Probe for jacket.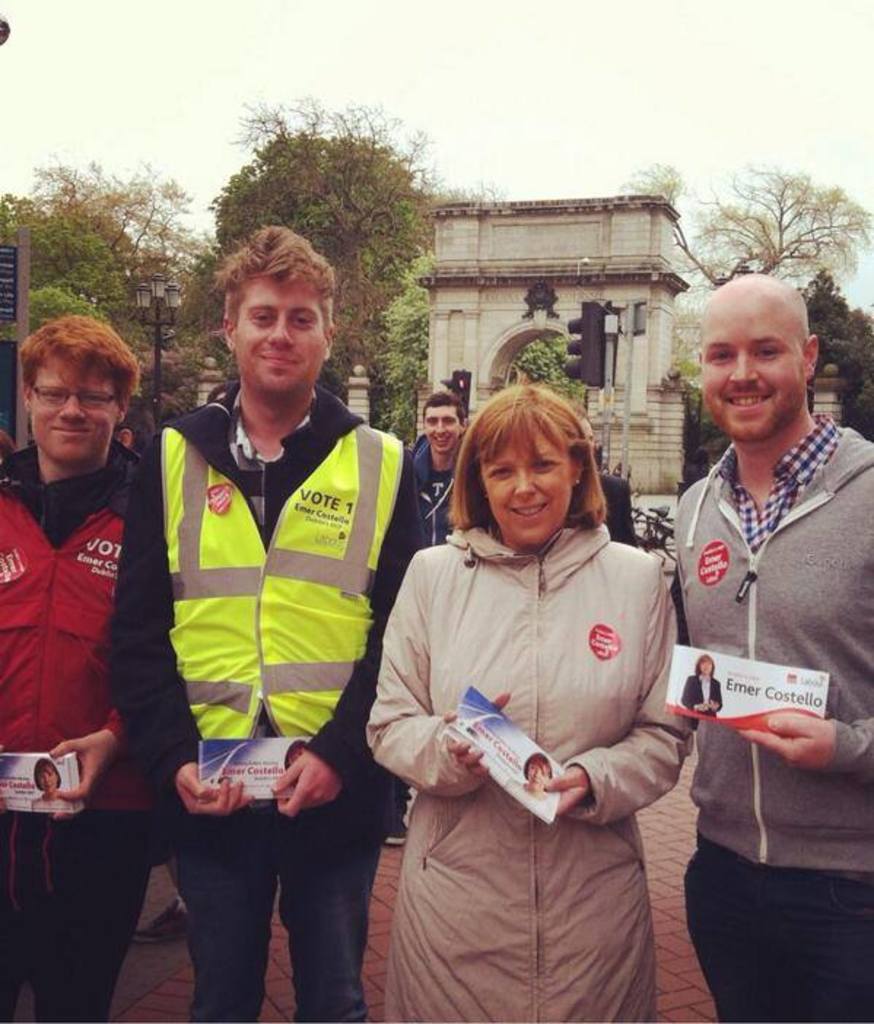
Probe result: (362,435,700,963).
